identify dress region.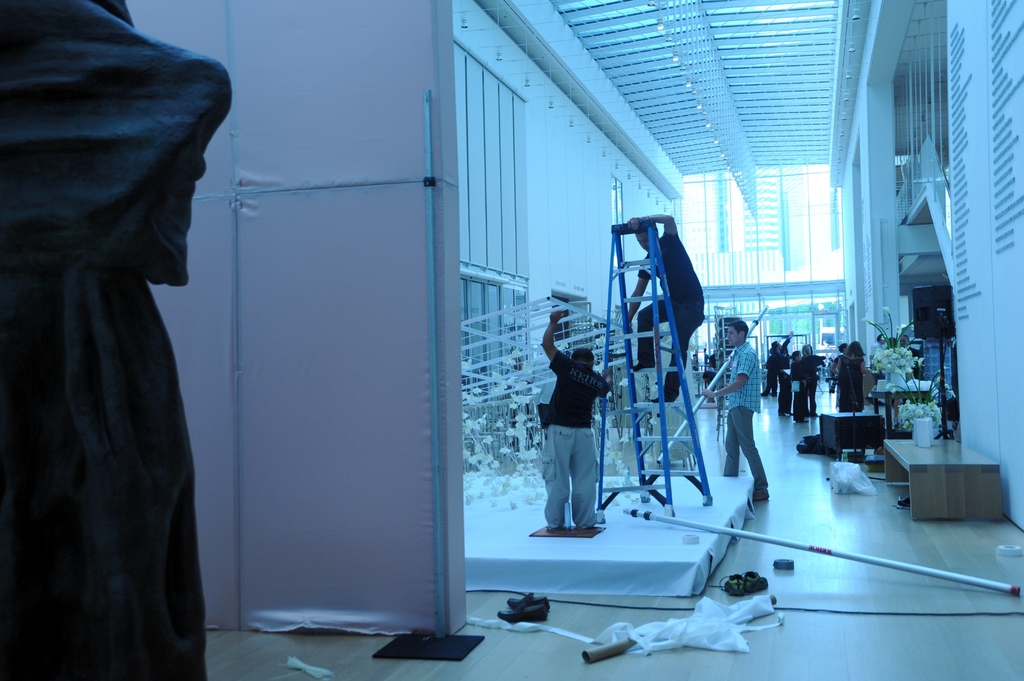
Region: x1=0 y1=0 x2=232 y2=680.
